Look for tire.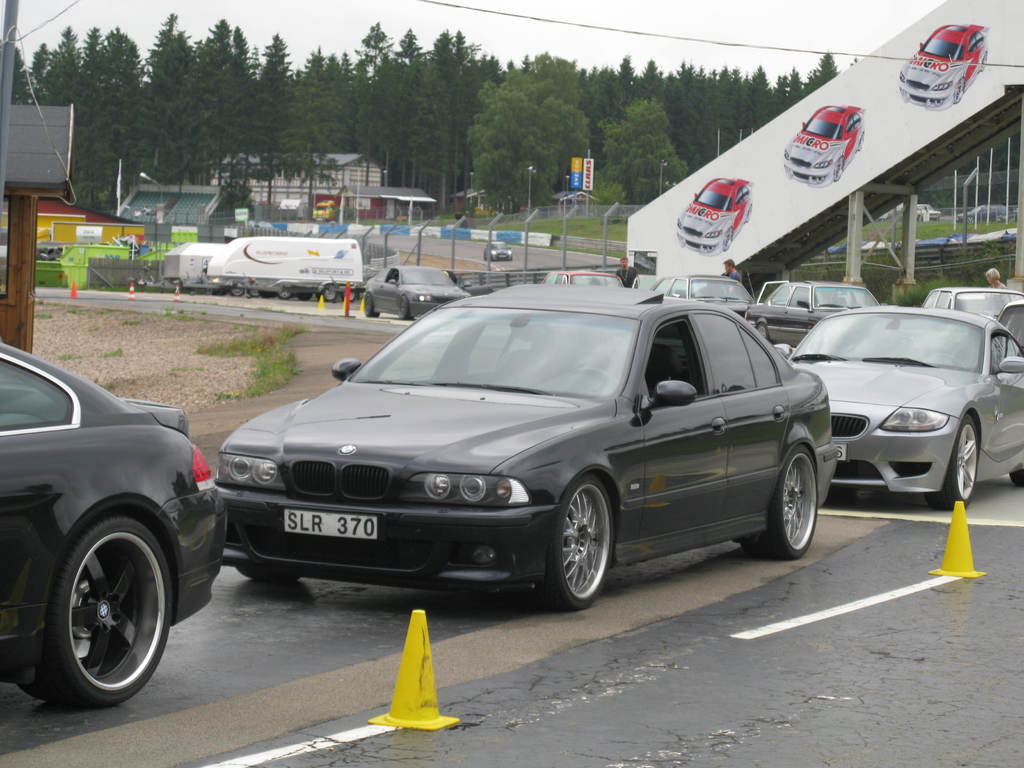
Found: (x1=238, y1=565, x2=295, y2=582).
